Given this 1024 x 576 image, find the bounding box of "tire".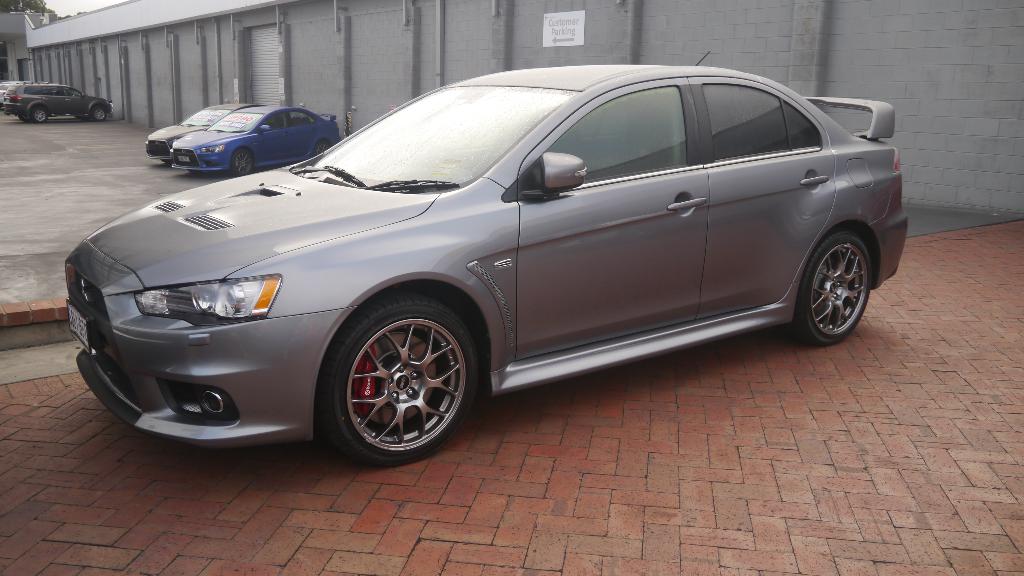
231, 147, 255, 179.
